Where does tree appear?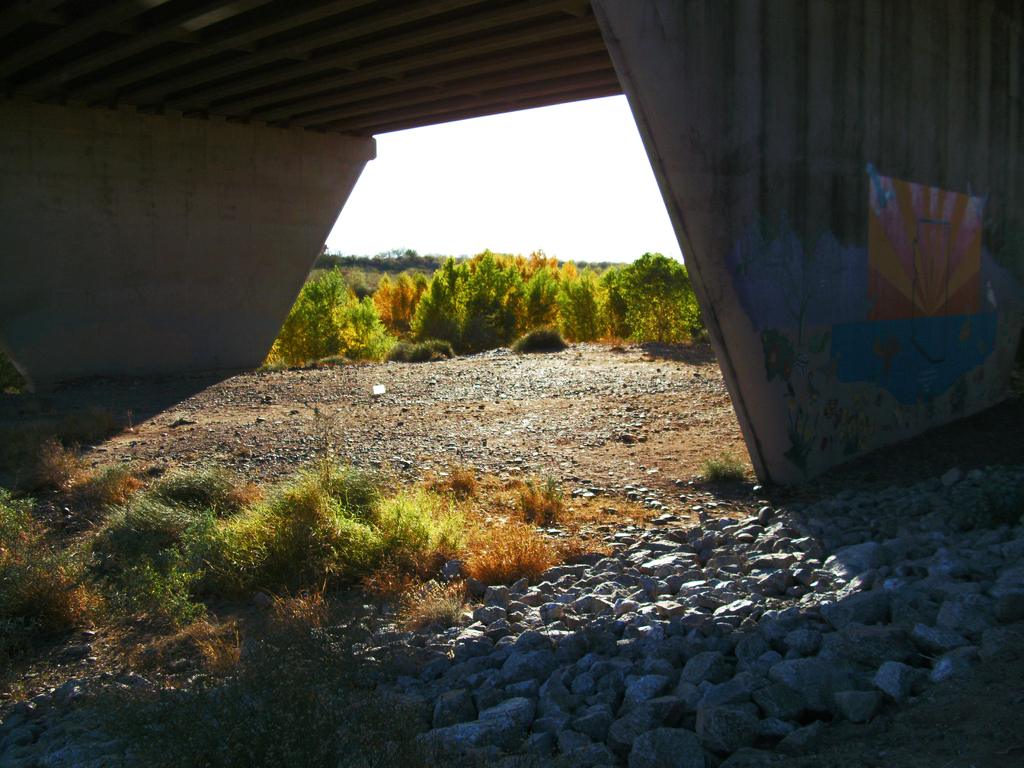
Appears at [412, 276, 458, 365].
